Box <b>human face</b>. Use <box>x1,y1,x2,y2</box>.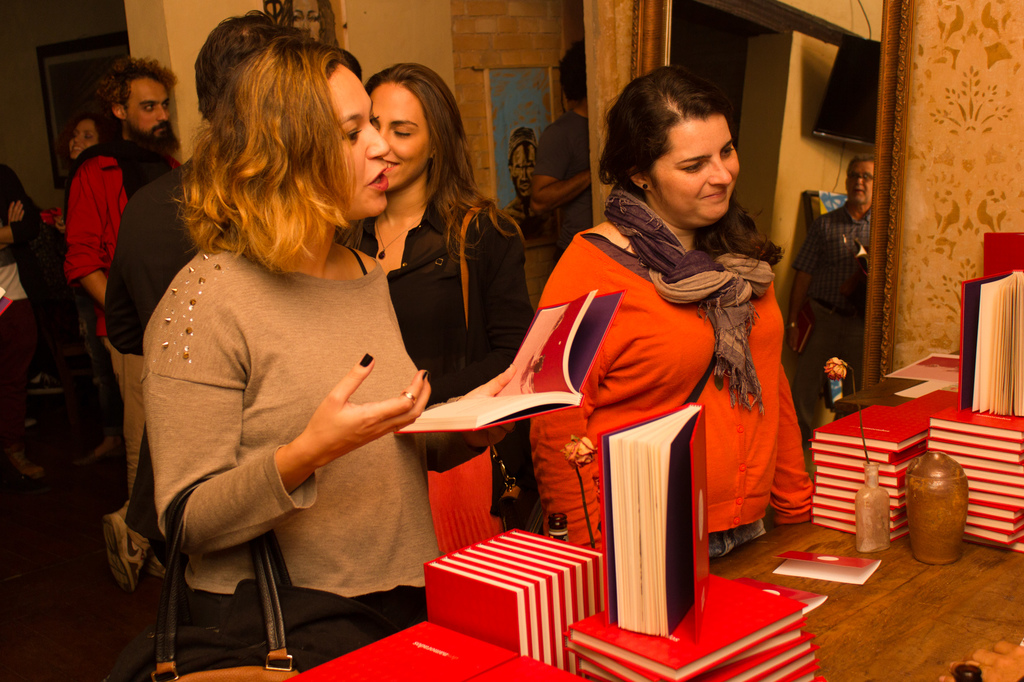
<box>309,57,387,220</box>.
